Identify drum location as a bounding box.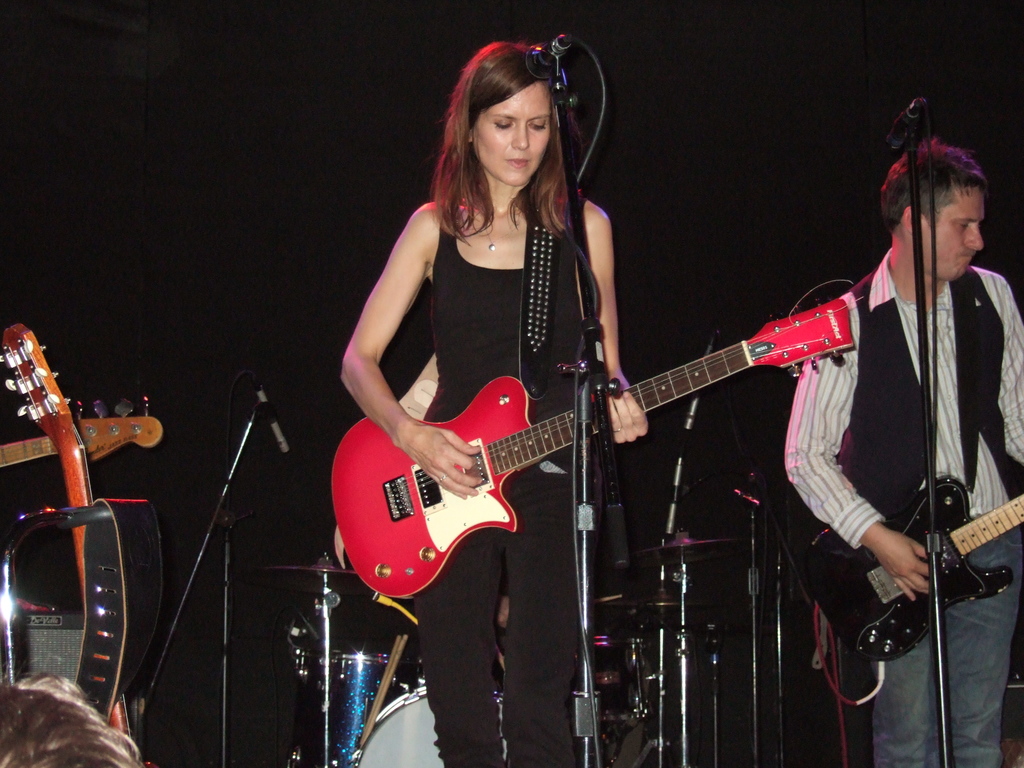
locate(292, 651, 422, 767).
